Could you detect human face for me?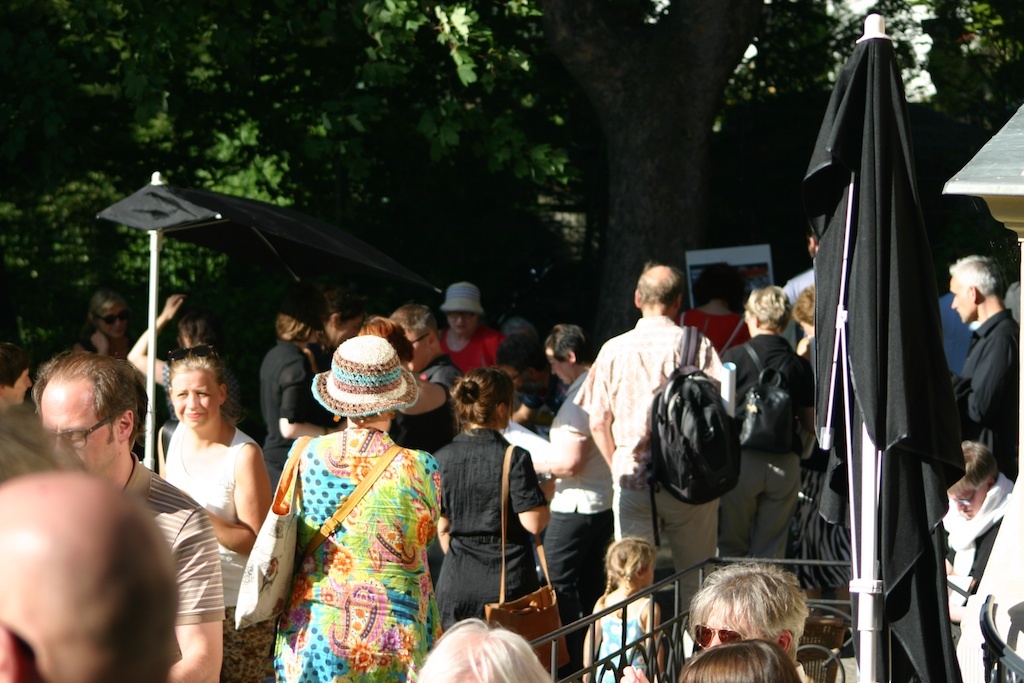
Detection result: Rect(174, 365, 220, 428).
